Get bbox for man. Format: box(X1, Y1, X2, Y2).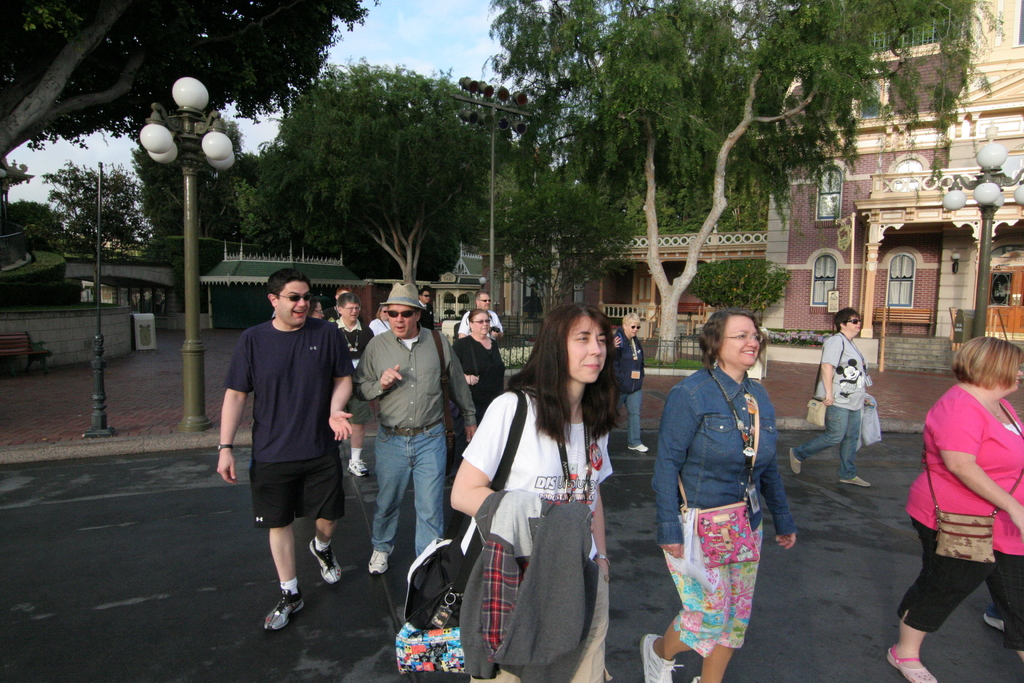
box(323, 296, 371, 361).
